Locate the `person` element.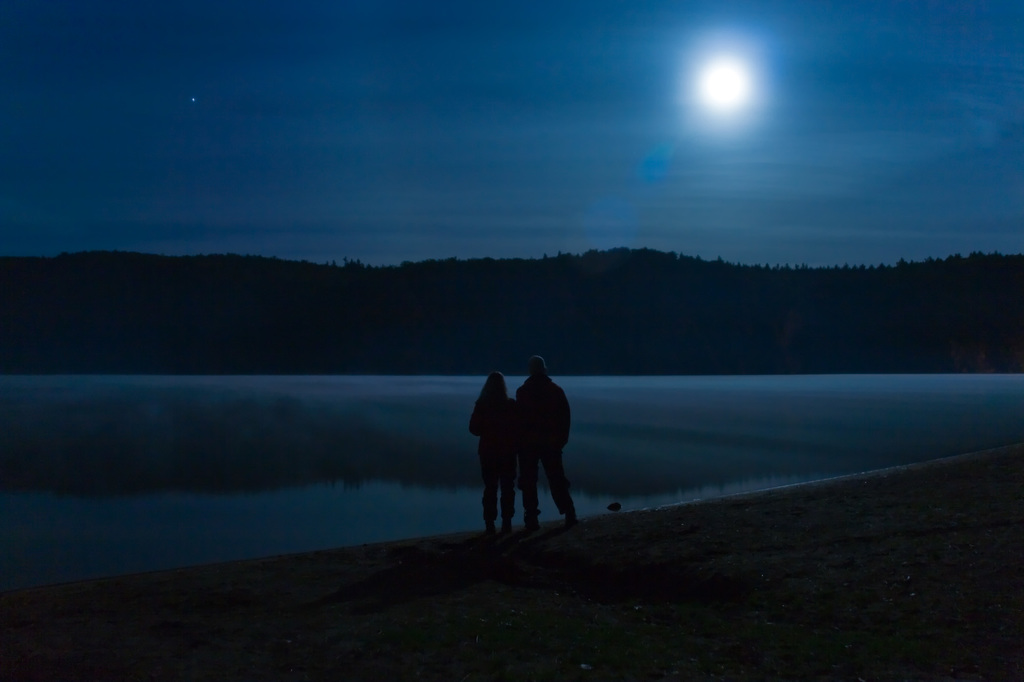
Element bbox: bbox=[518, 358, 576, 529].
